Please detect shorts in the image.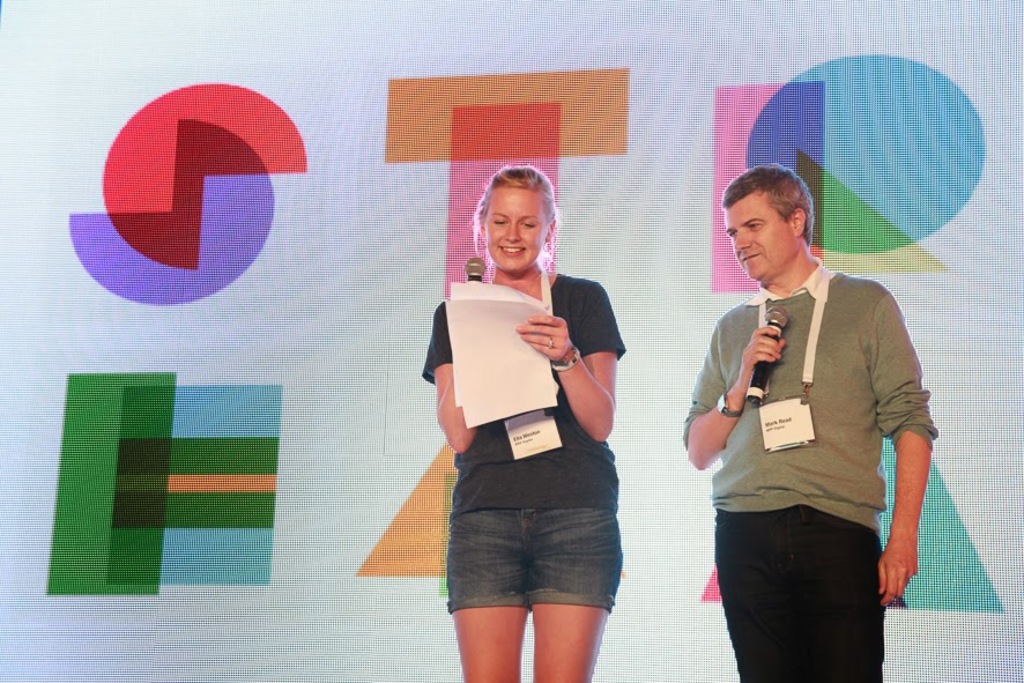
bbox=(450, 484, 619, 622).
